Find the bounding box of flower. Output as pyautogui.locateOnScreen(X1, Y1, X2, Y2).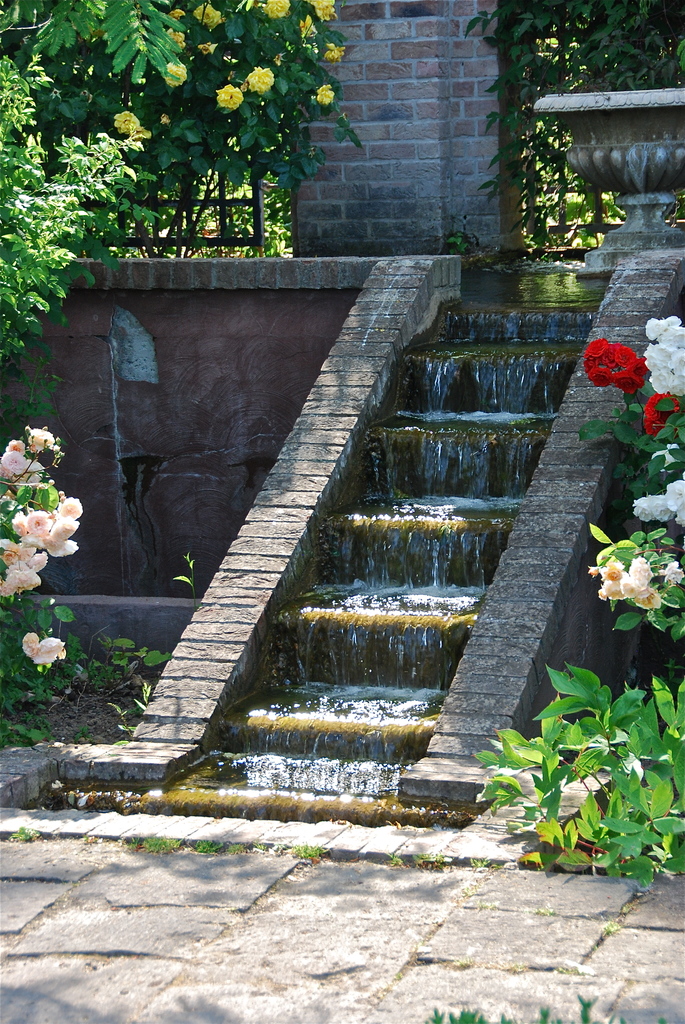
pyautogui.locateOnScreen(655, 442, 683, 468).
